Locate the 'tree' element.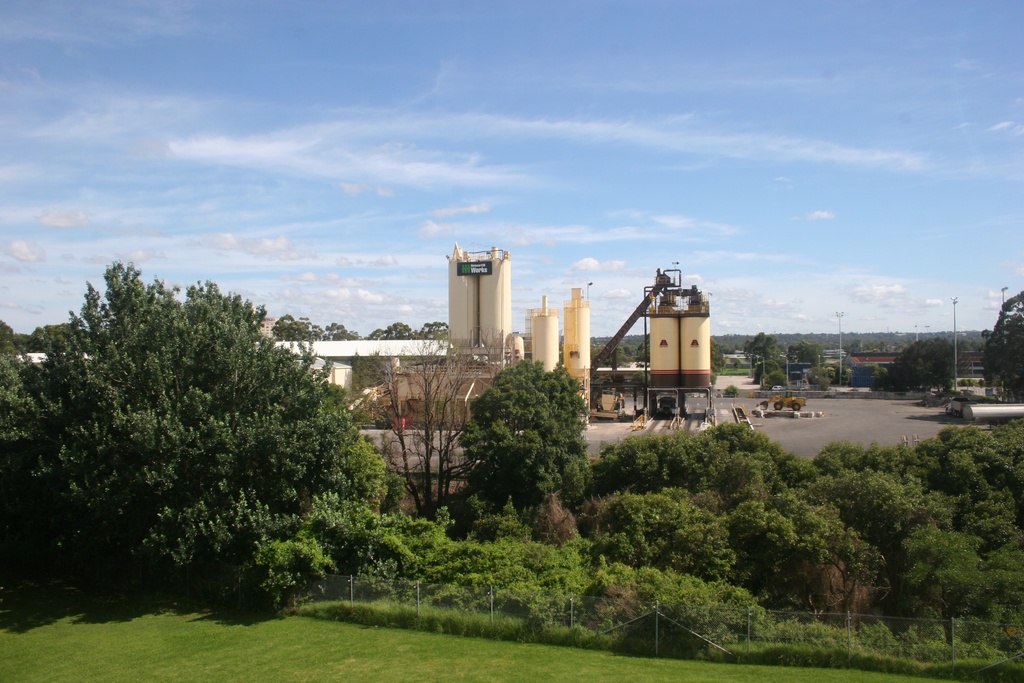
Element bbox: [left=602, top=340, right=630, bottom=372].
